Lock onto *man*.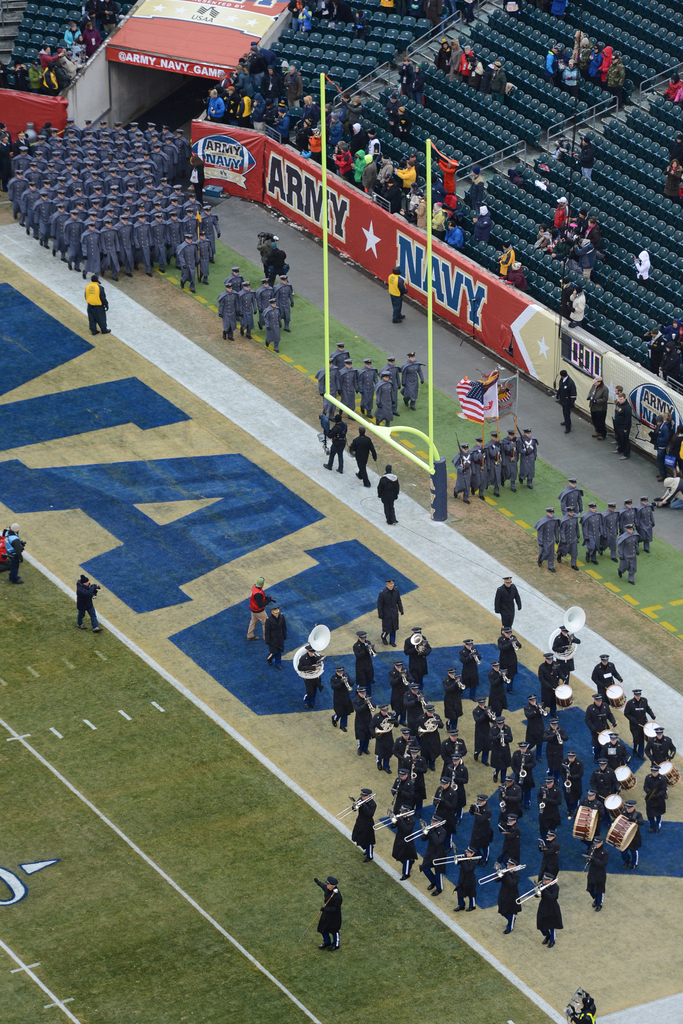
Locked: locate(586, 835, 602, 912).
